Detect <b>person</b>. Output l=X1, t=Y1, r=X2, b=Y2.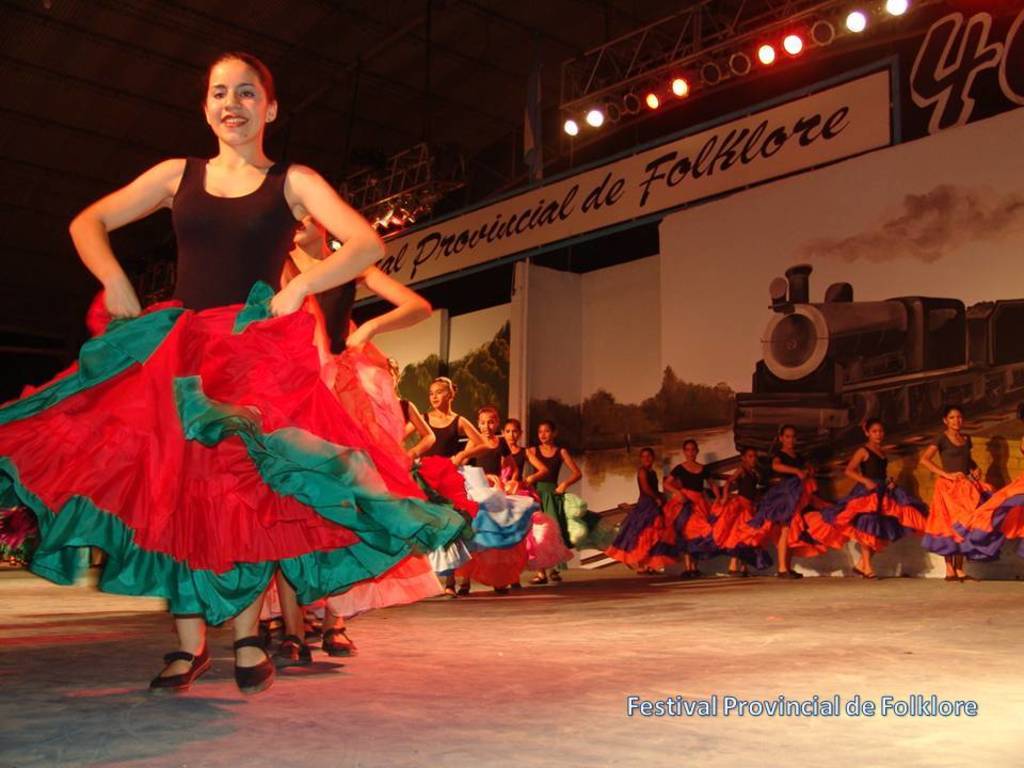
l=277, t=205, r=437, b=674.
